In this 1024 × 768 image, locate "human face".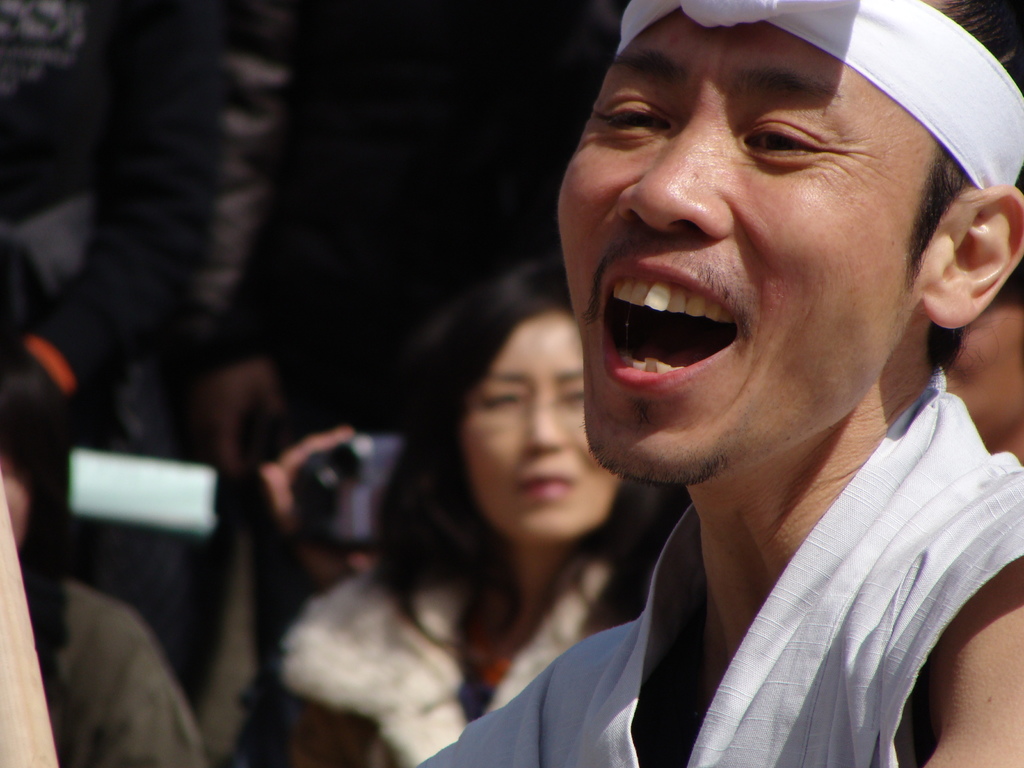
Bounding box: bbox=(465, 299, 619, 546).
